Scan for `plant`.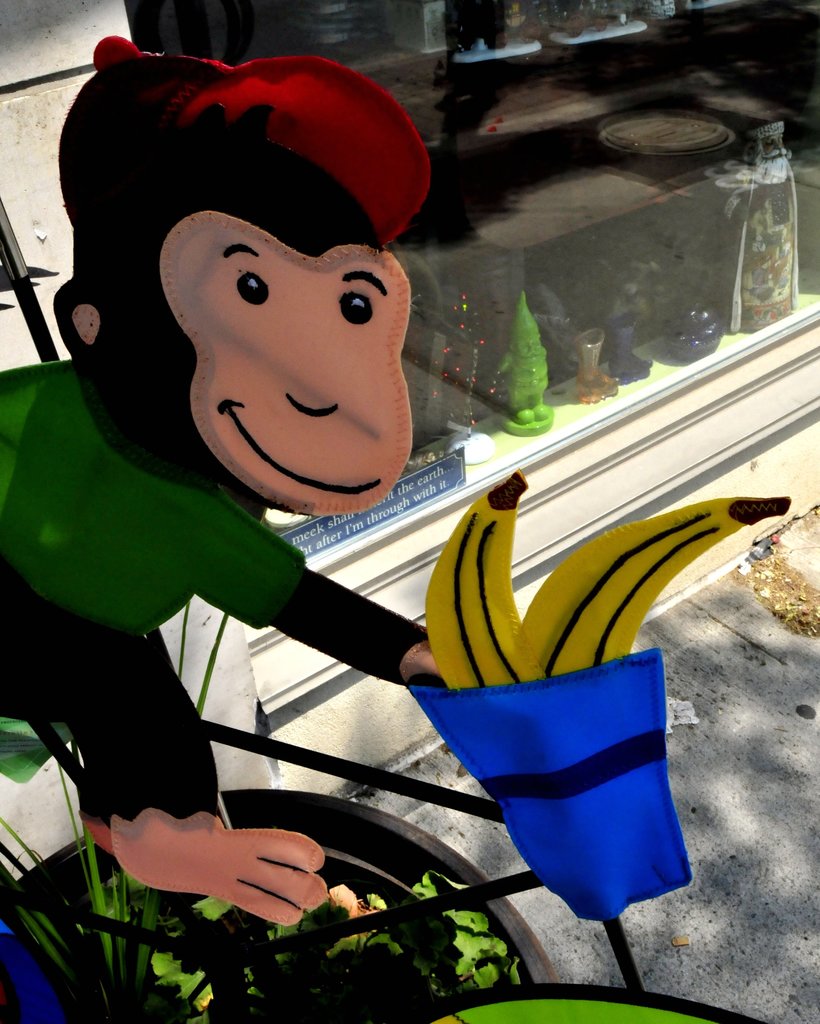
Scan result: box=[0, 592, 519, 1023].
